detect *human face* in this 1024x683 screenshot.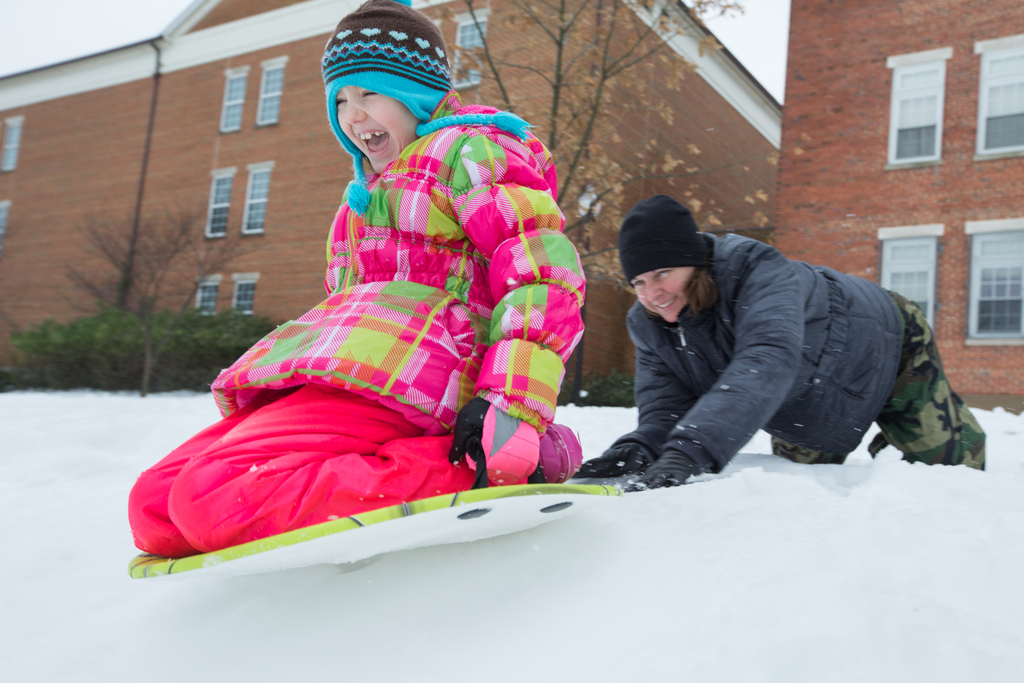
Detection: rect(626, 267, 693, 323).
